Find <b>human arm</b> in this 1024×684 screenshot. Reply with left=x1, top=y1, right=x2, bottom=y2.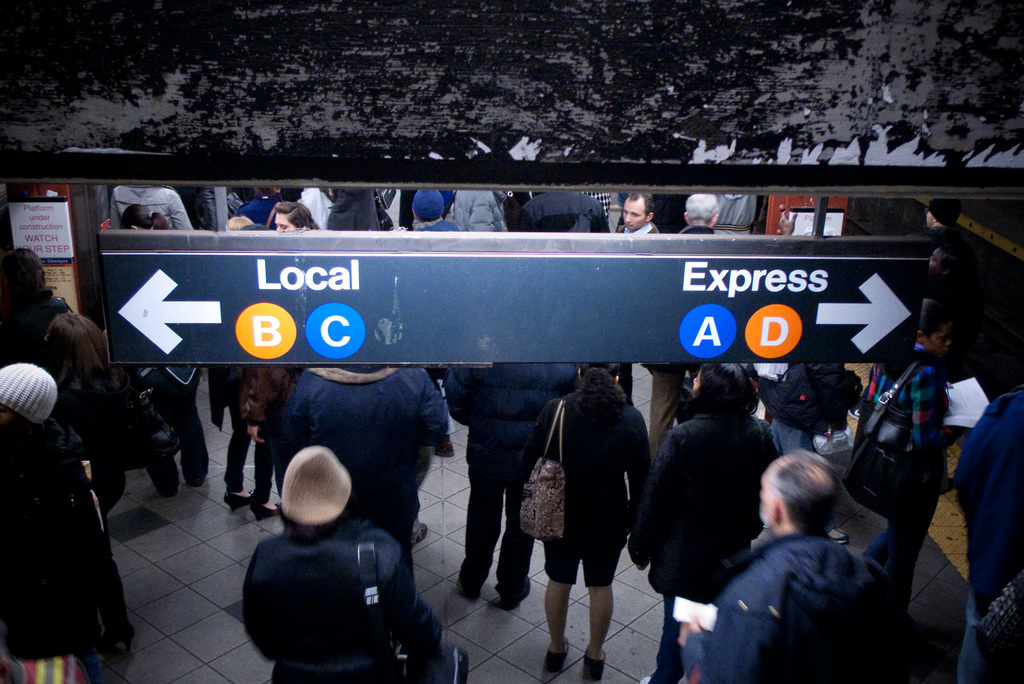
left=417, top=375, right=452, bottom=446.
